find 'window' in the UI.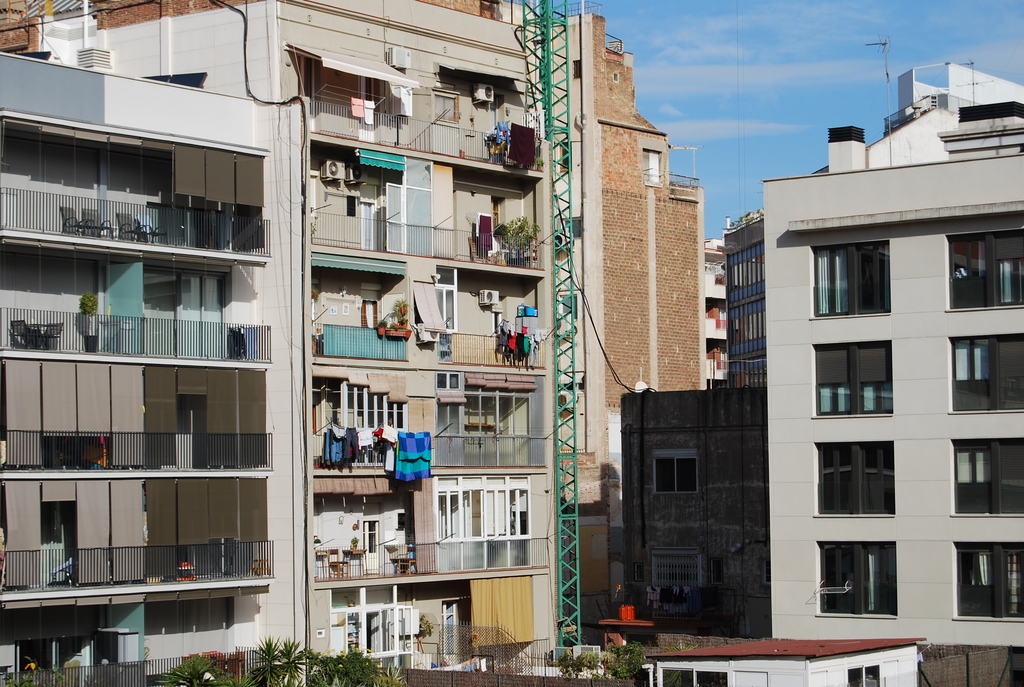
UI element at x1=845 y1=661 x2=880 y2=686.
